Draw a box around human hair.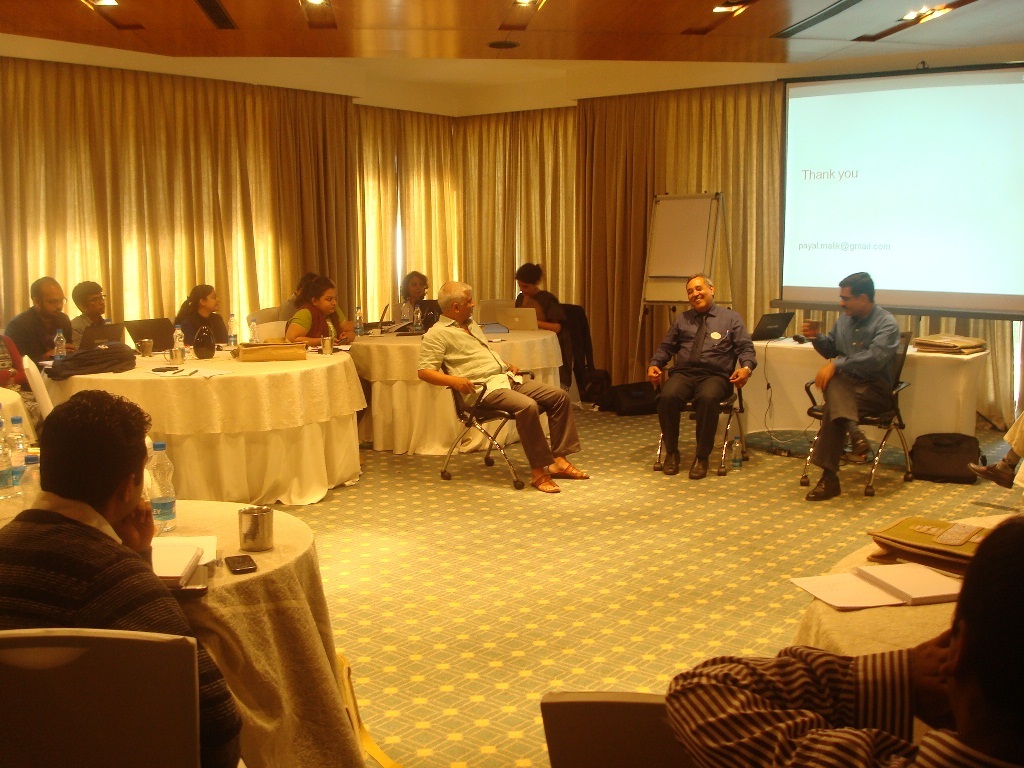
bbox(35, 400, 143, 529).
